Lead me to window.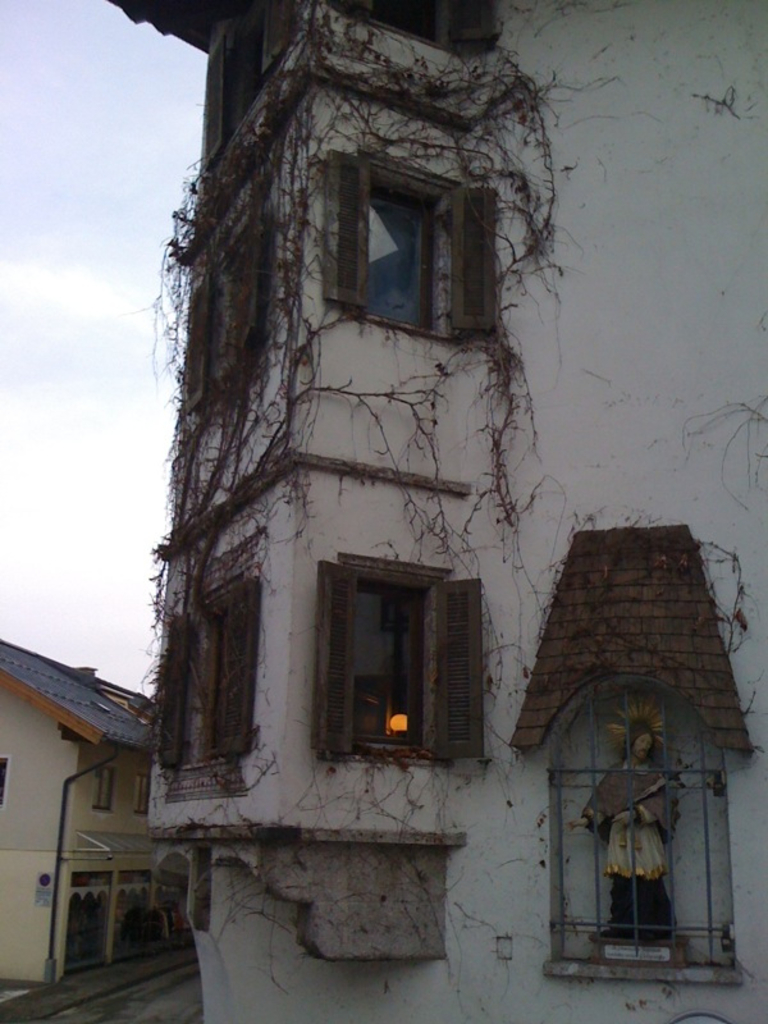
Lead to {"left": 0, "top": 755, "right": 9, "bottom": 810}.
